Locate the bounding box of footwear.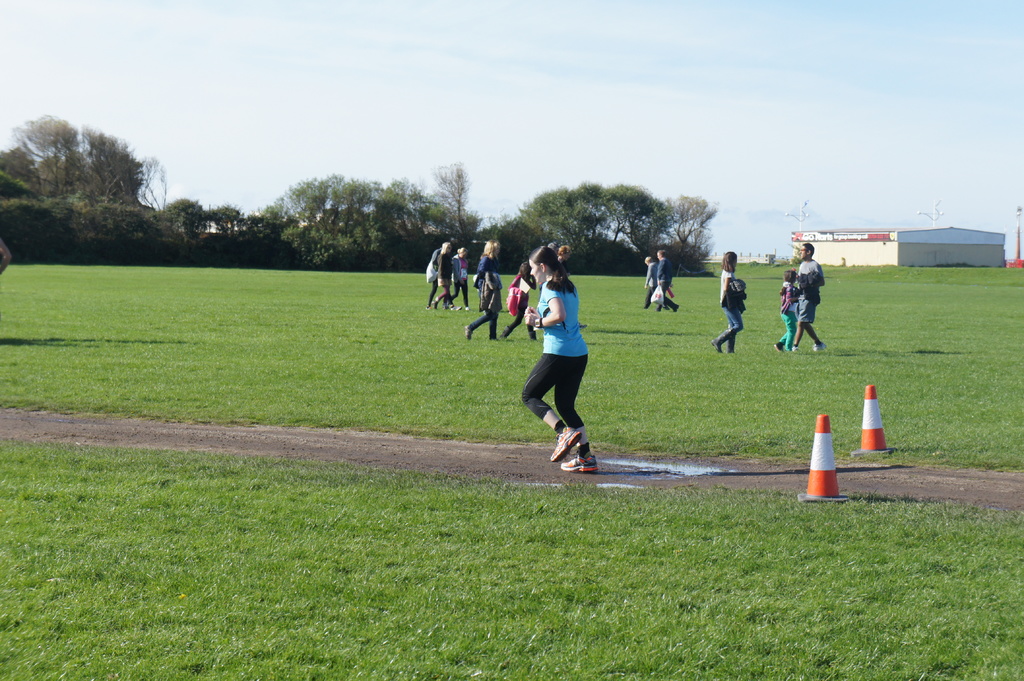
Bounding box: (x1=563, y1=450, x2=594, y2=471).
